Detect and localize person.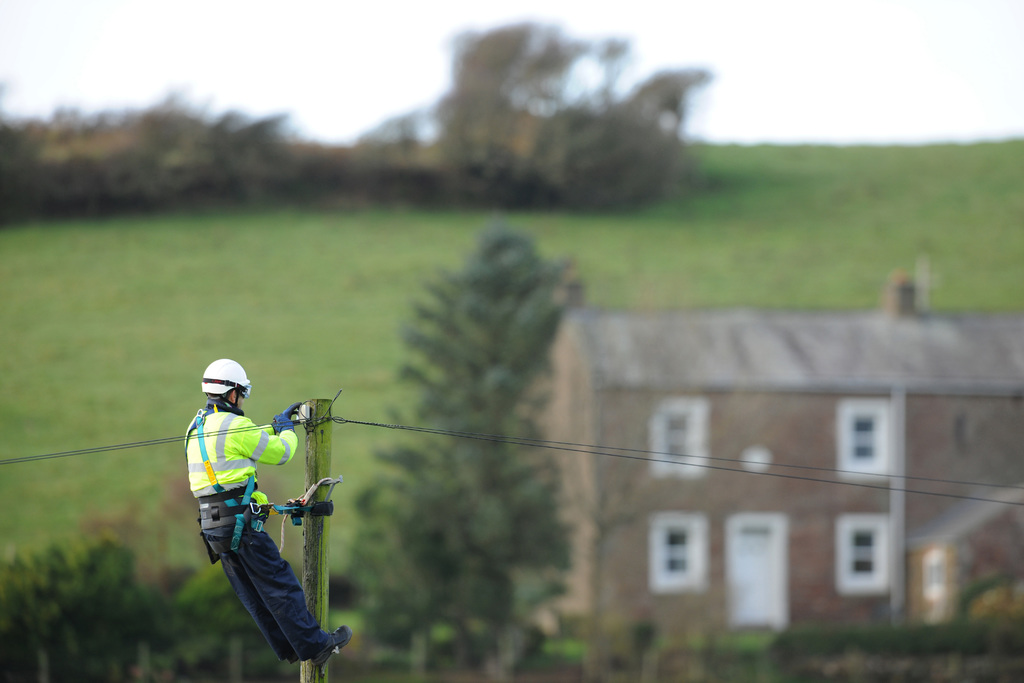
Localized at box=[177, 350, 329, 682].
